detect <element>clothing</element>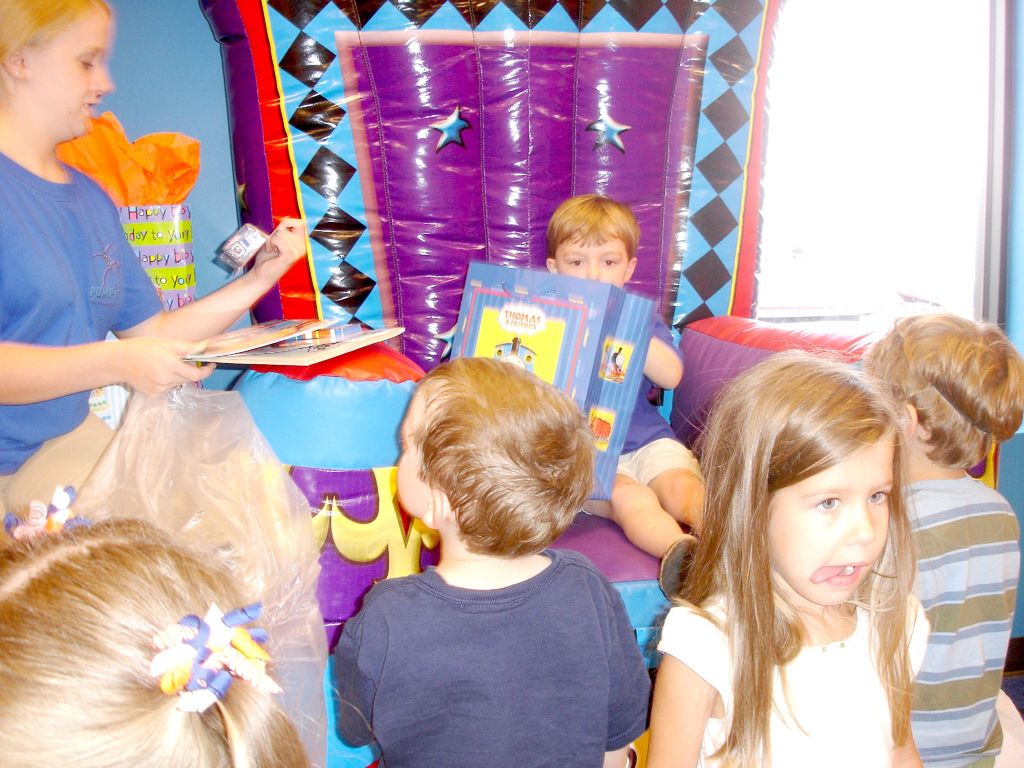
BBox(882, 476, 1021, 767)
